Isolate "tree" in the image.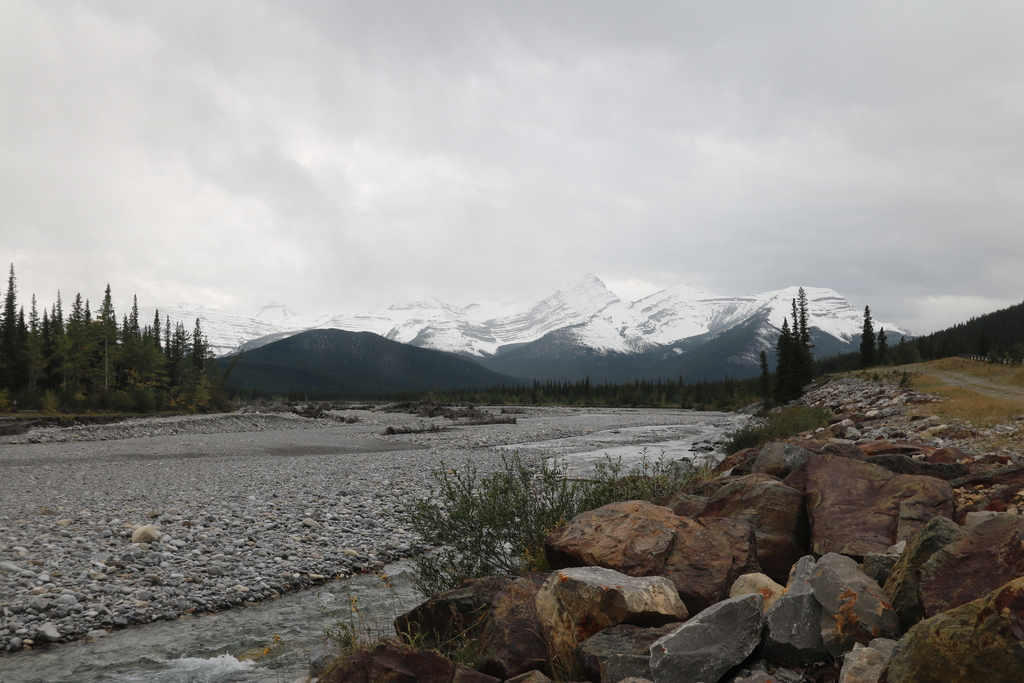
Isolated region: box(774, 313, 794, 399).
